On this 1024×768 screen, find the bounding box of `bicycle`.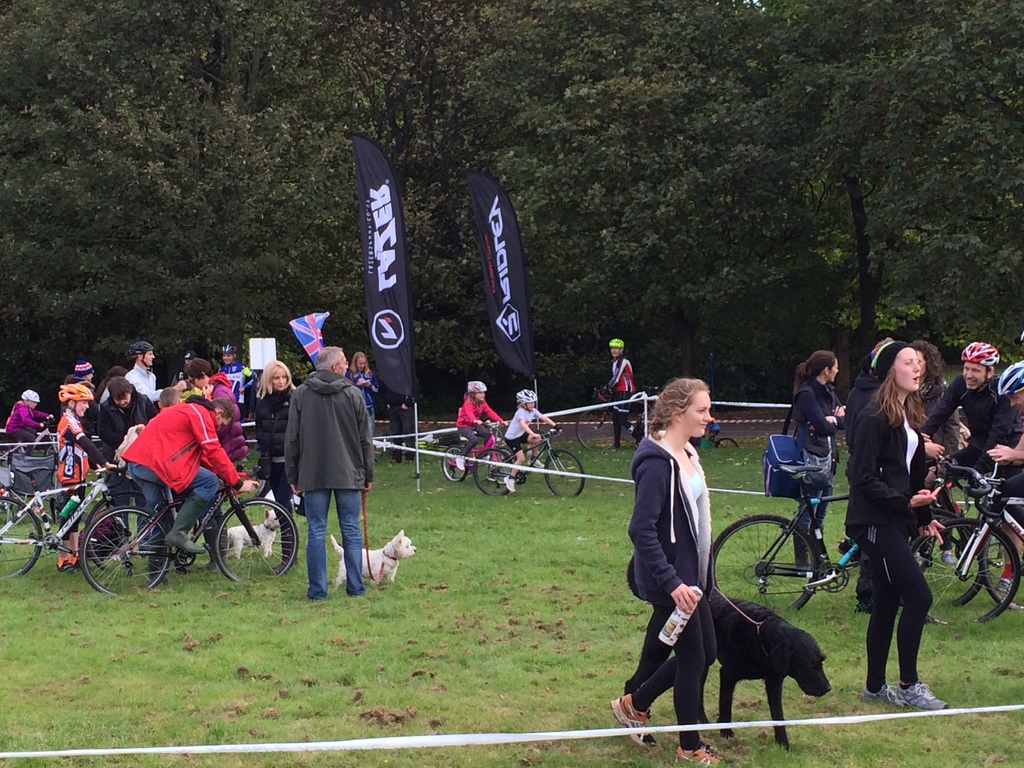
Bounding box: crop(877, 458, 1023, 632).
